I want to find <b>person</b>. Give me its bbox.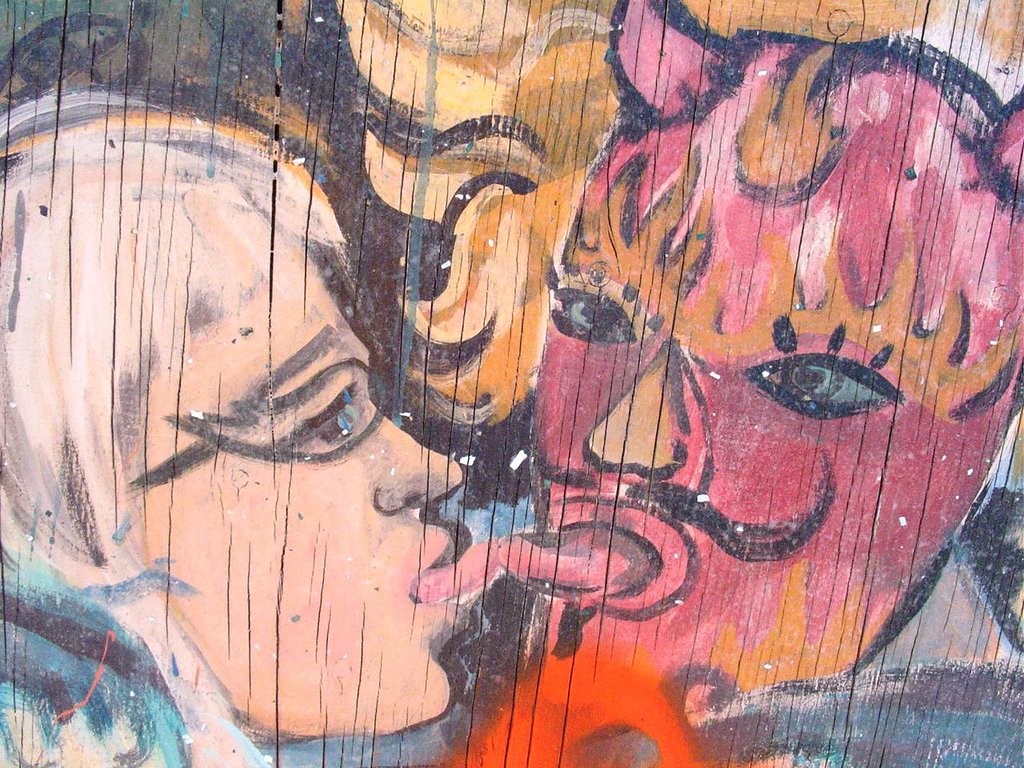
<region>490, 31, 1023, 723</region>.
